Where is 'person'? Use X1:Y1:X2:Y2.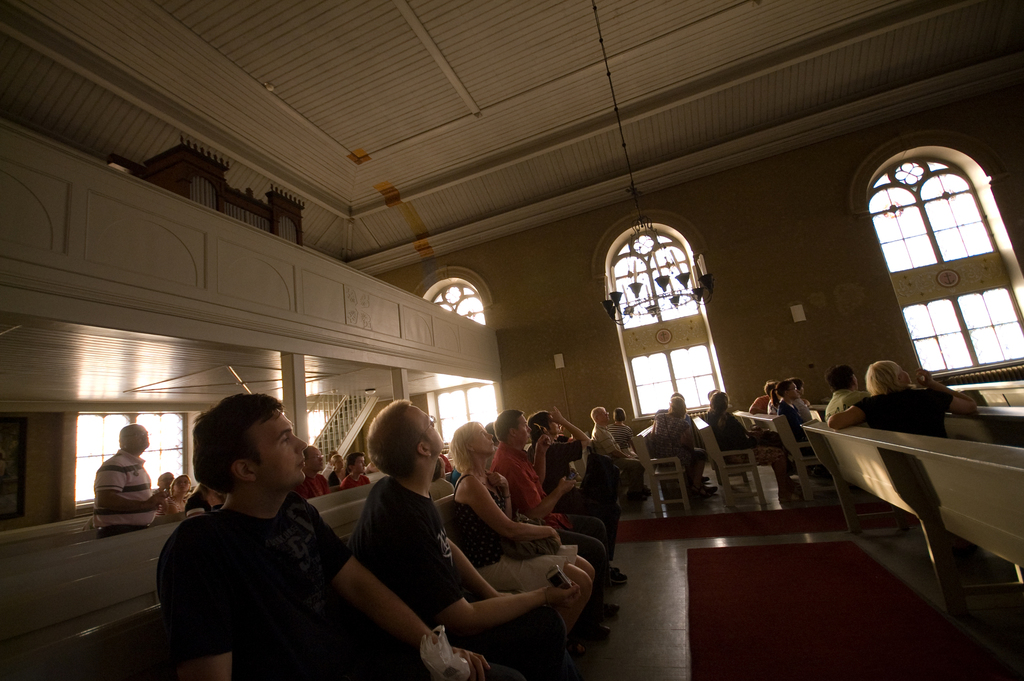
776:379:805:426.
